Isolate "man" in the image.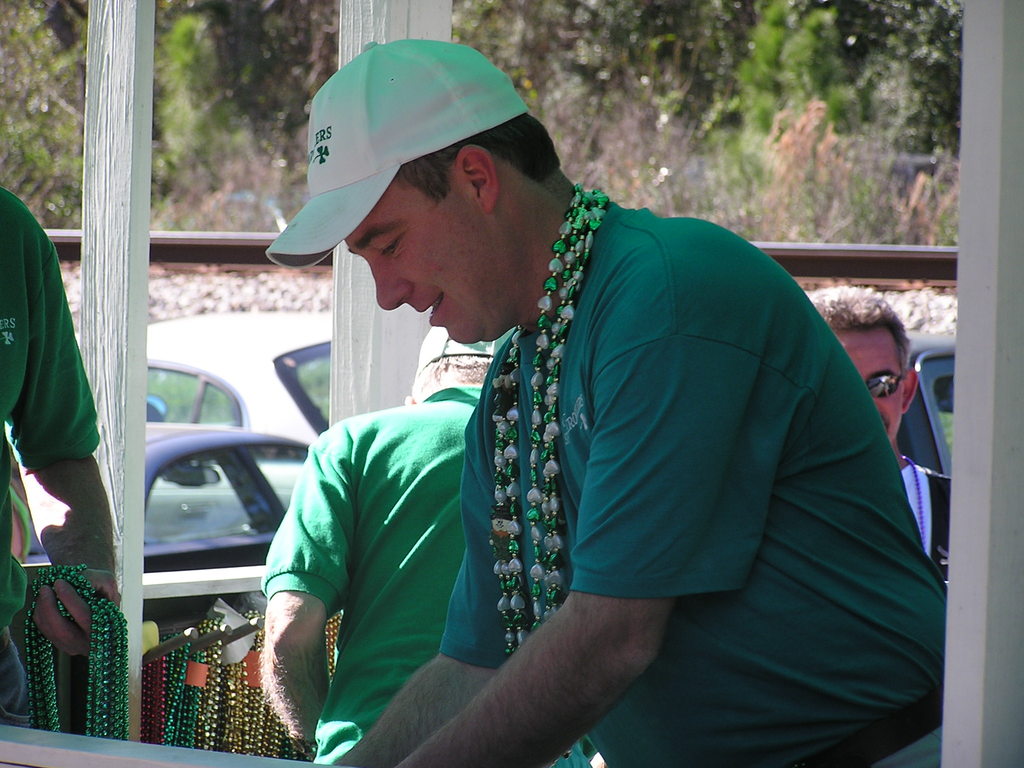
Isolated region: pyautogui.locateOnScreen(800, 288, 952, 596).
